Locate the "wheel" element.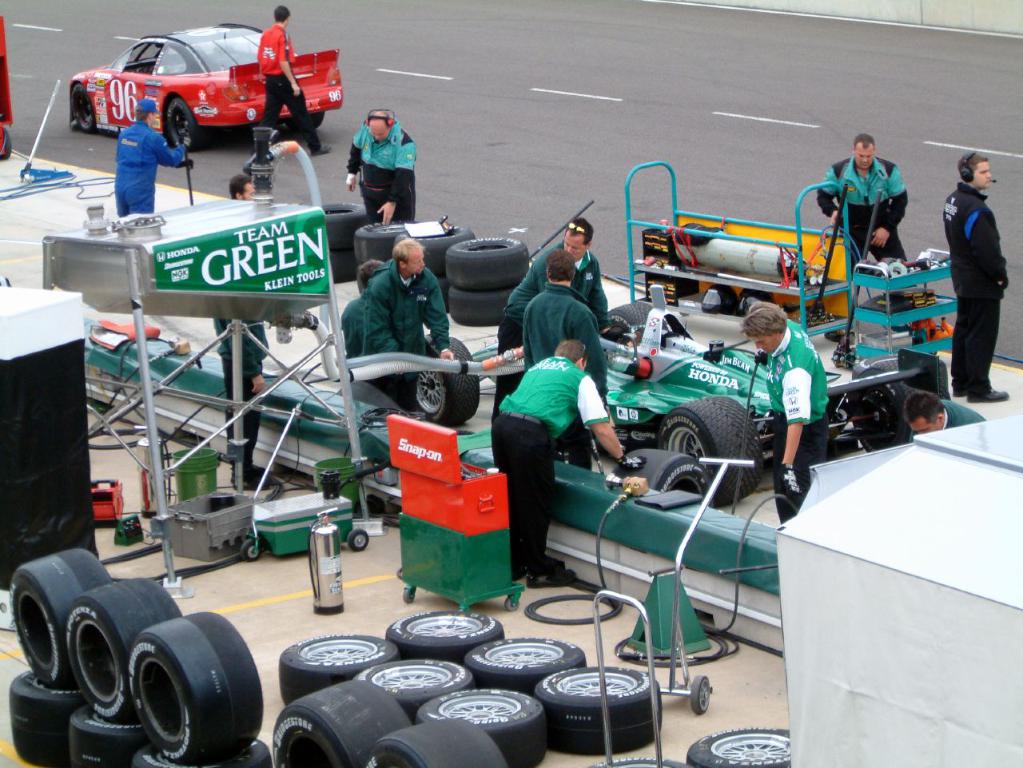
Element bbox: [left=422, top=682, right=550, bottom=767].
